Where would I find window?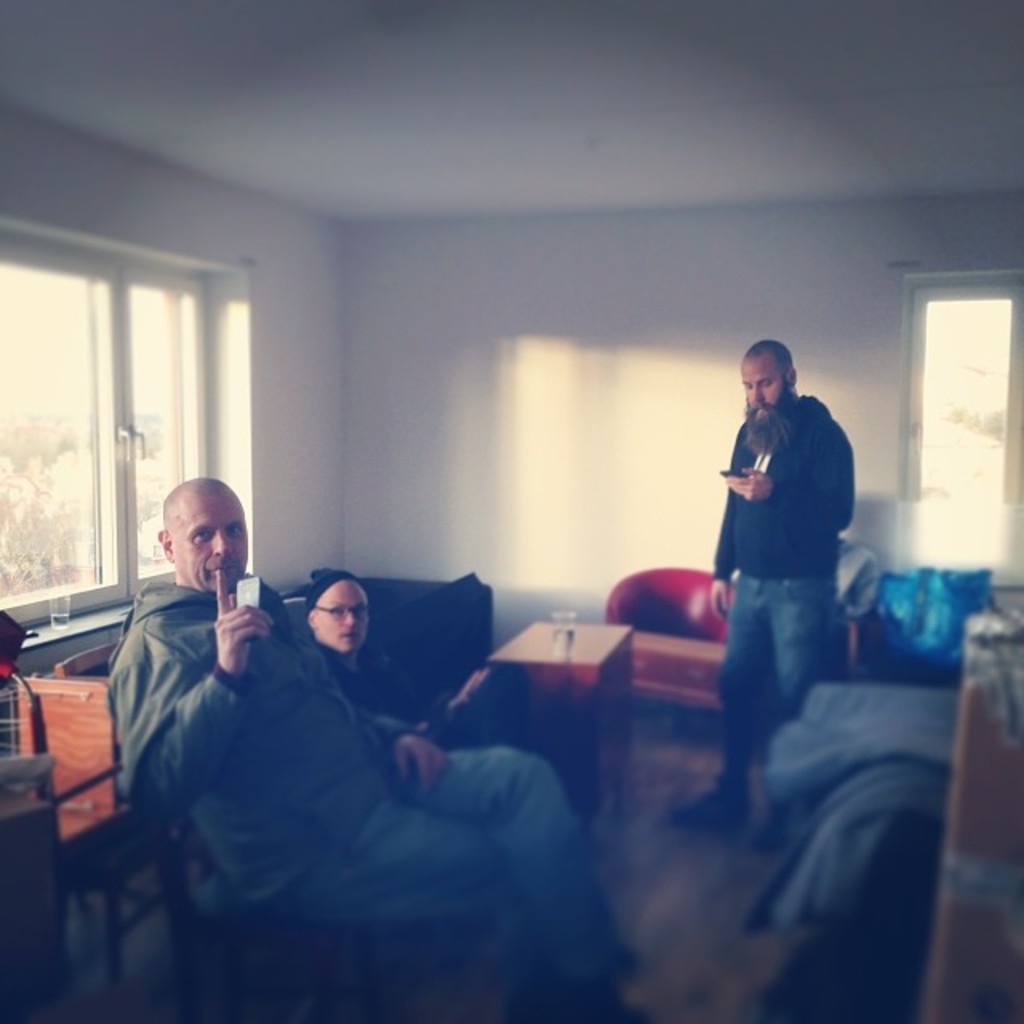
At [0, 224, 216, 618].
